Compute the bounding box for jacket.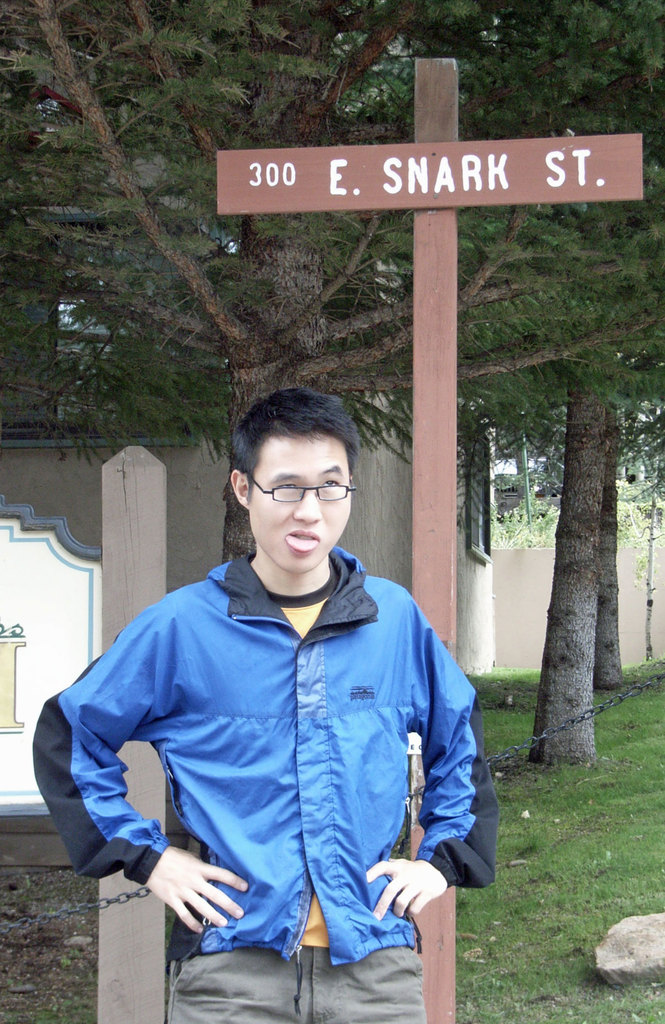
region(60, 553, 507, 961).
